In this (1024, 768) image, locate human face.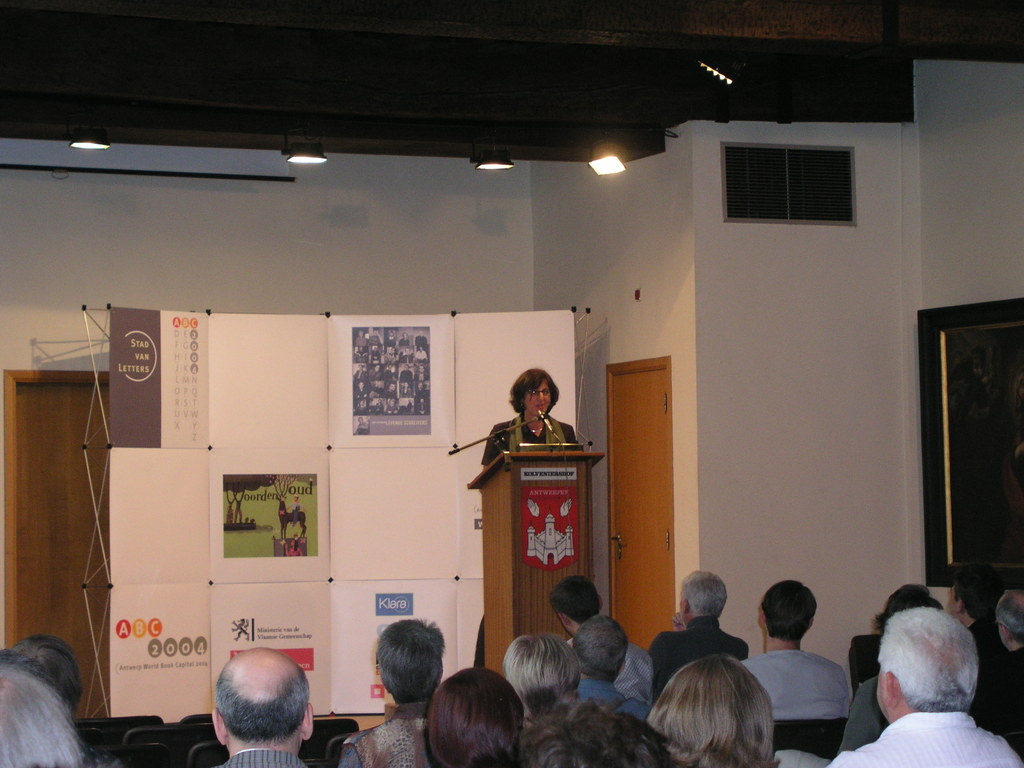
Bounding box: left=415, top=327, right=425, bottom=338.
